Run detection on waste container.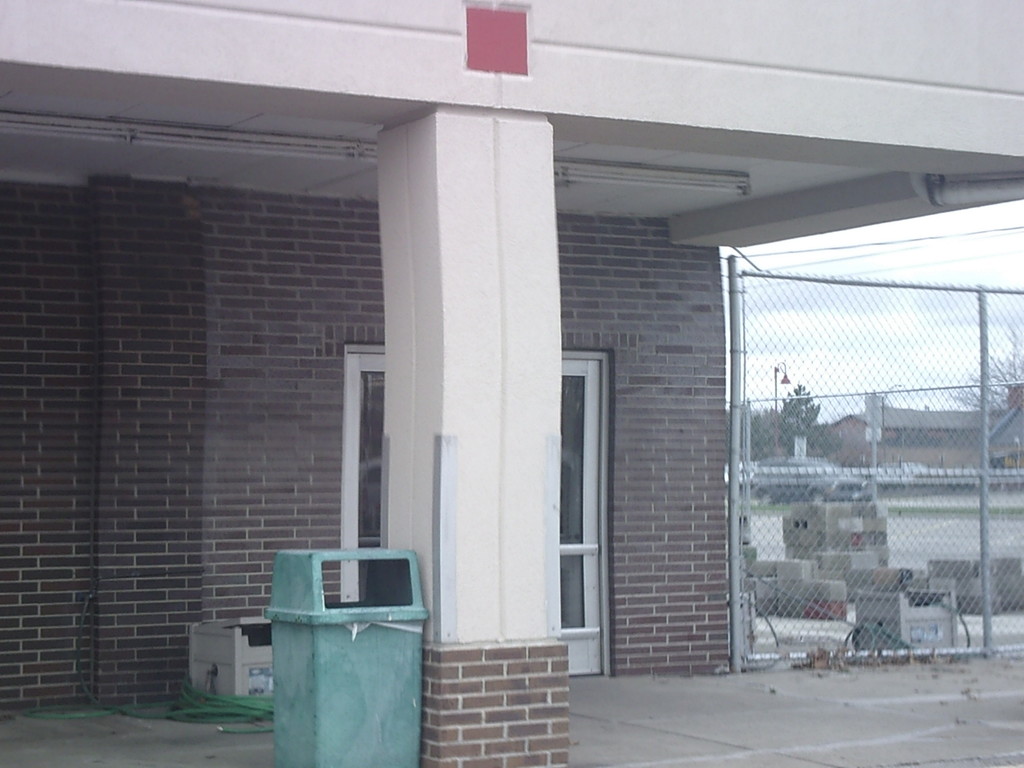
Result: <bbox>262, 543, 430, 767</bbox>.
